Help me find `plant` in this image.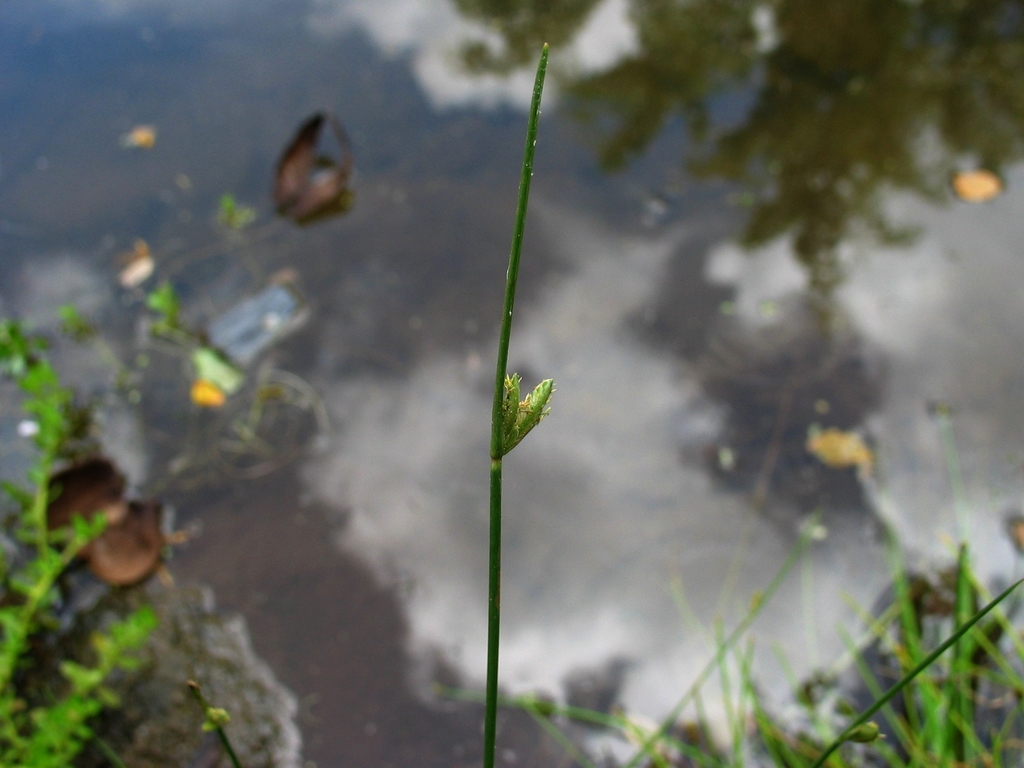
Found it: (1, 17, 1023, 767).
